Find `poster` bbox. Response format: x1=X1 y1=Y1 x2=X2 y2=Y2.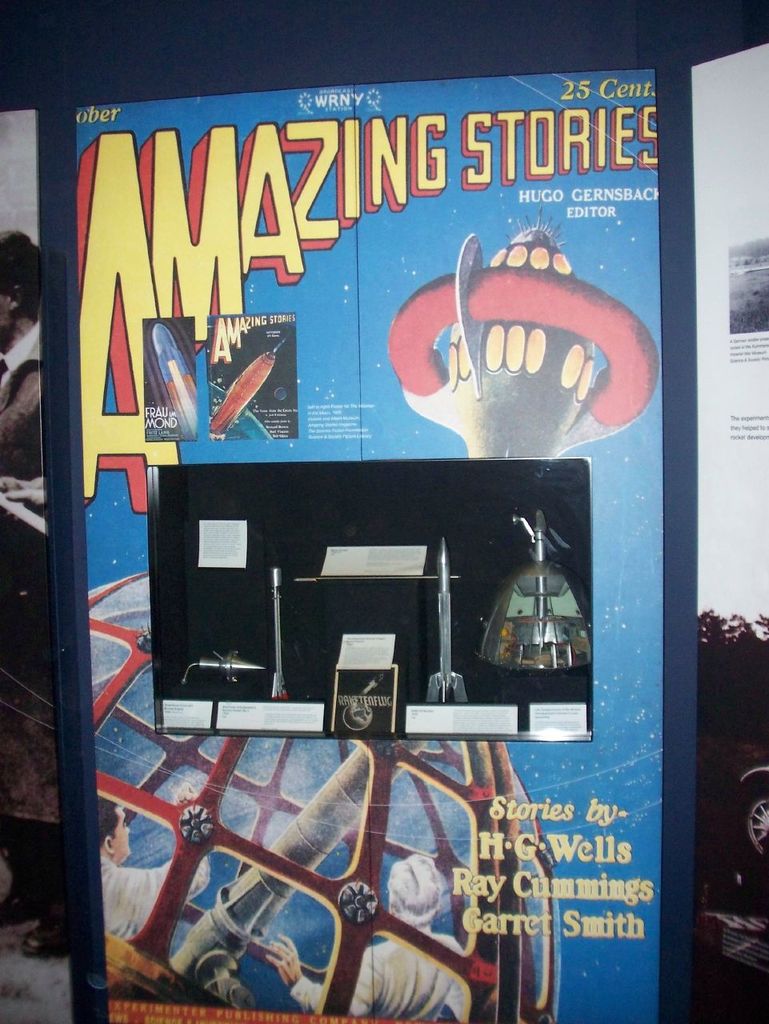
x1=78 y1=63 x2=665 y2=1021.
